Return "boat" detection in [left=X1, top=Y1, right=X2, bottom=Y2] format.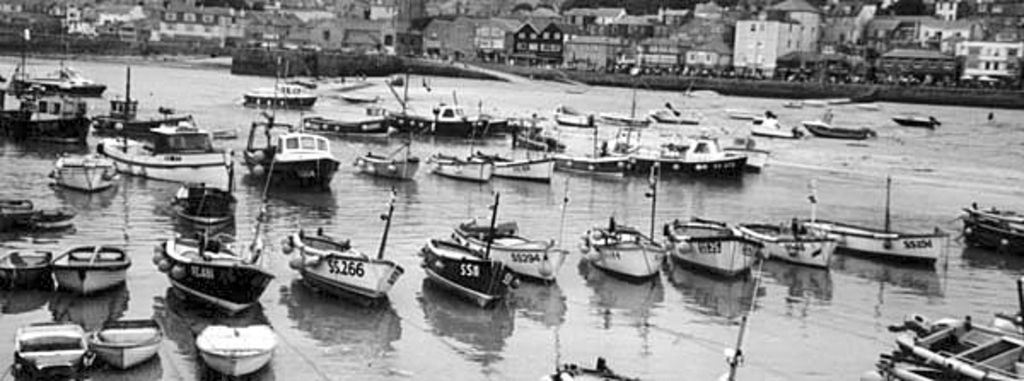
[left=451, top=191, right=582, bottom=287].
